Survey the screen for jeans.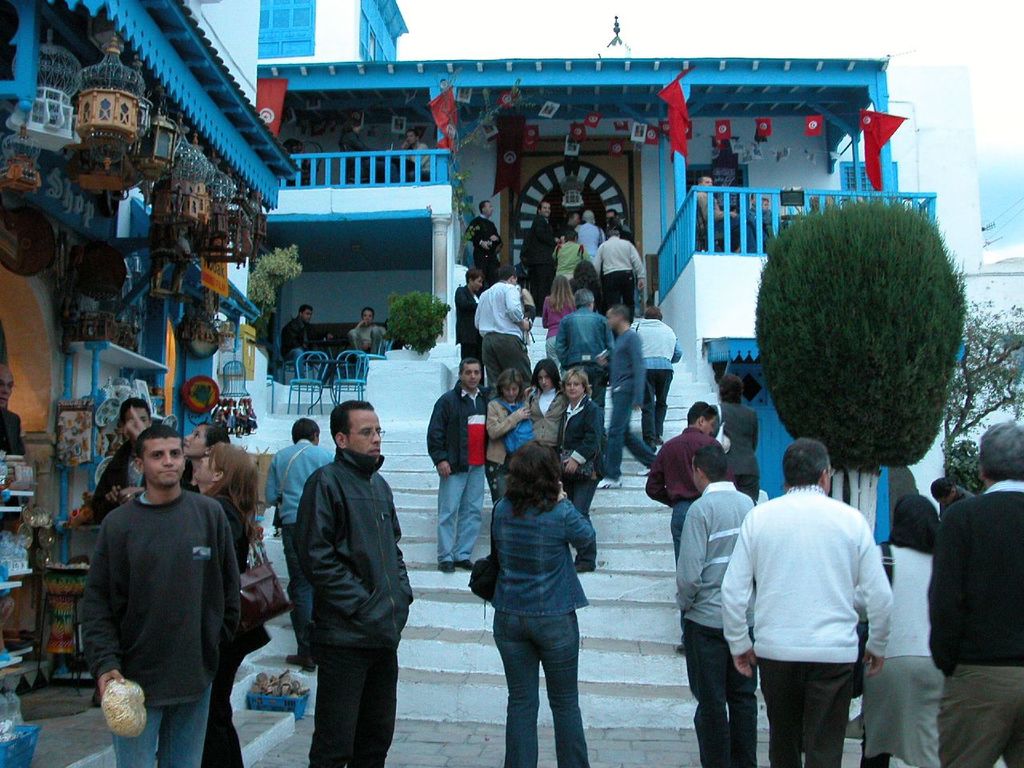
Survey found: 594 382 655 488.
